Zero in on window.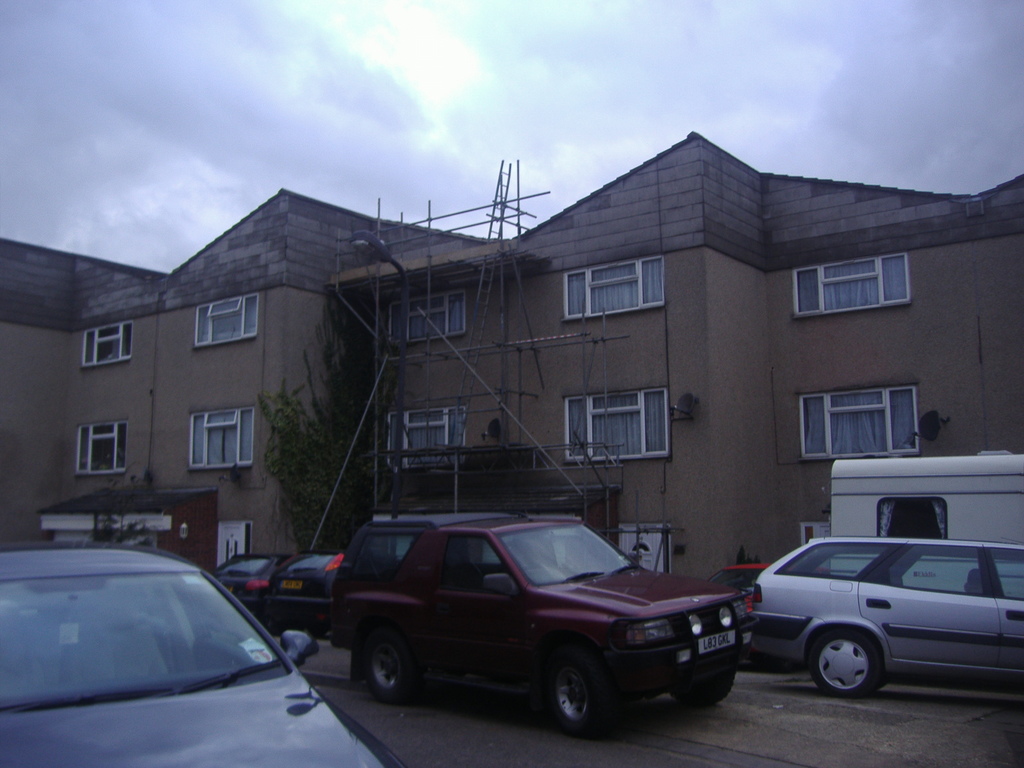
Zeroed in: BBox(803, 255, 921, 318).
